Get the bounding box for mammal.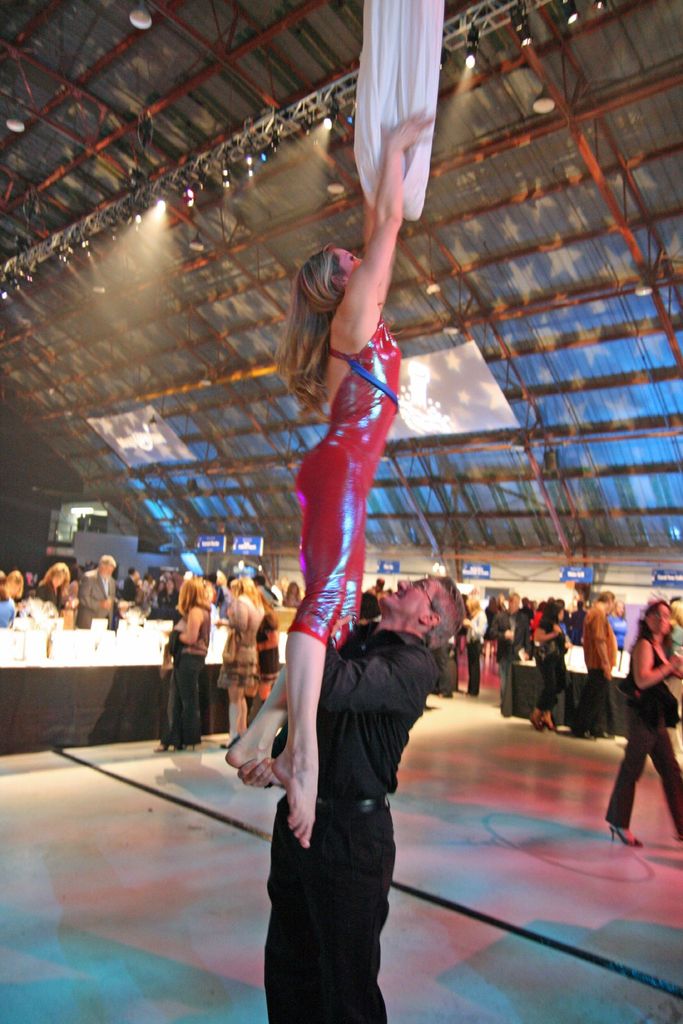
BBox(583, 585, 618, 740).
